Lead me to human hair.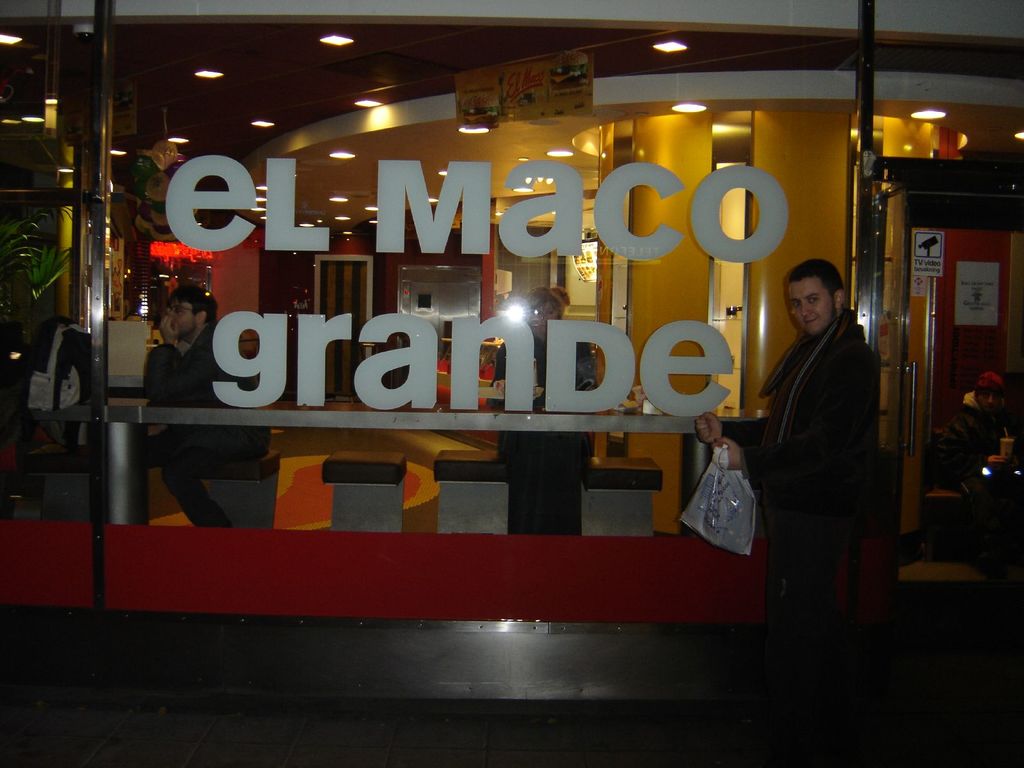
Lead to detection(164, 285, 219, 324).
